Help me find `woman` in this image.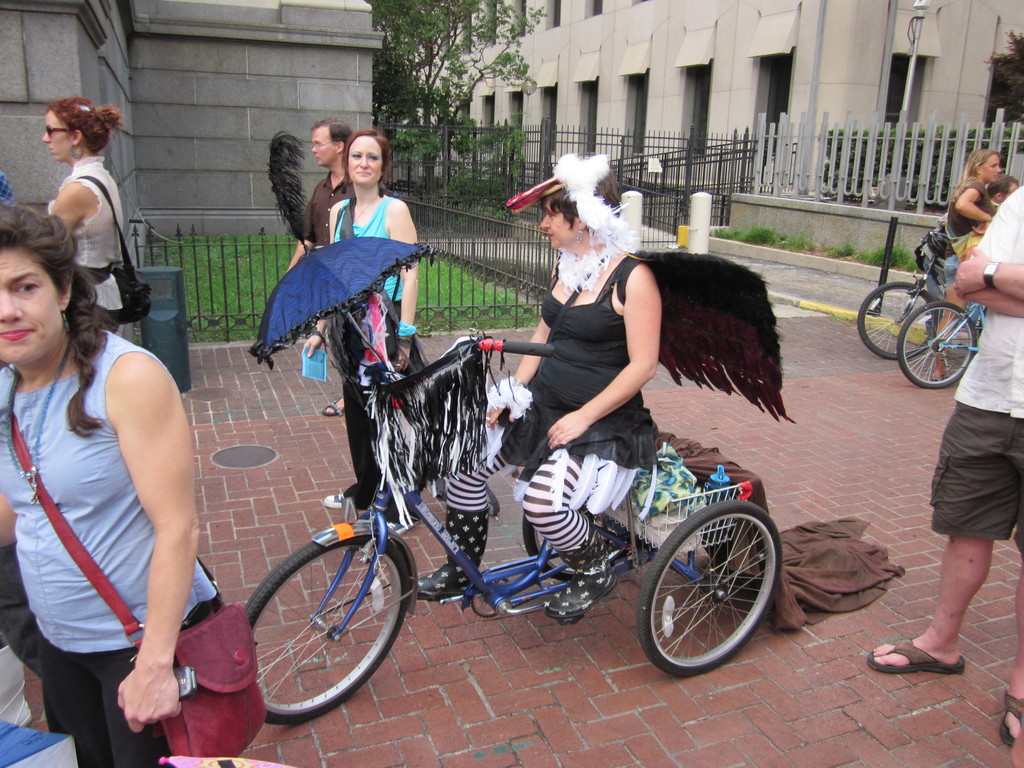
Found it: box(410, 159, 663, 619).
